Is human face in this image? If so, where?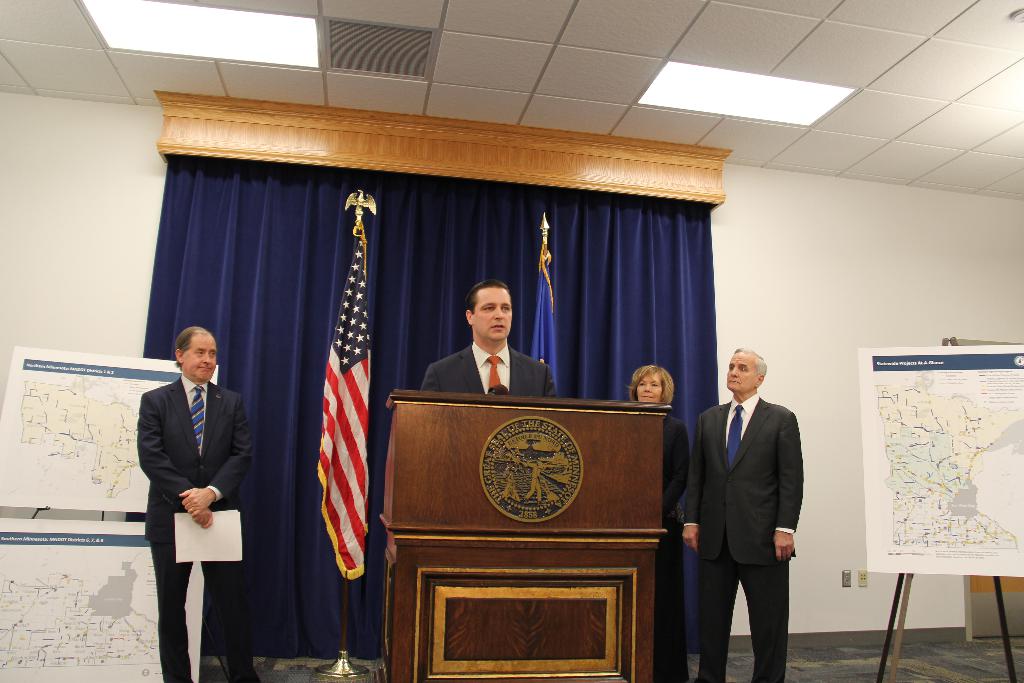
Yes, at (724, 353, 755, 393).
